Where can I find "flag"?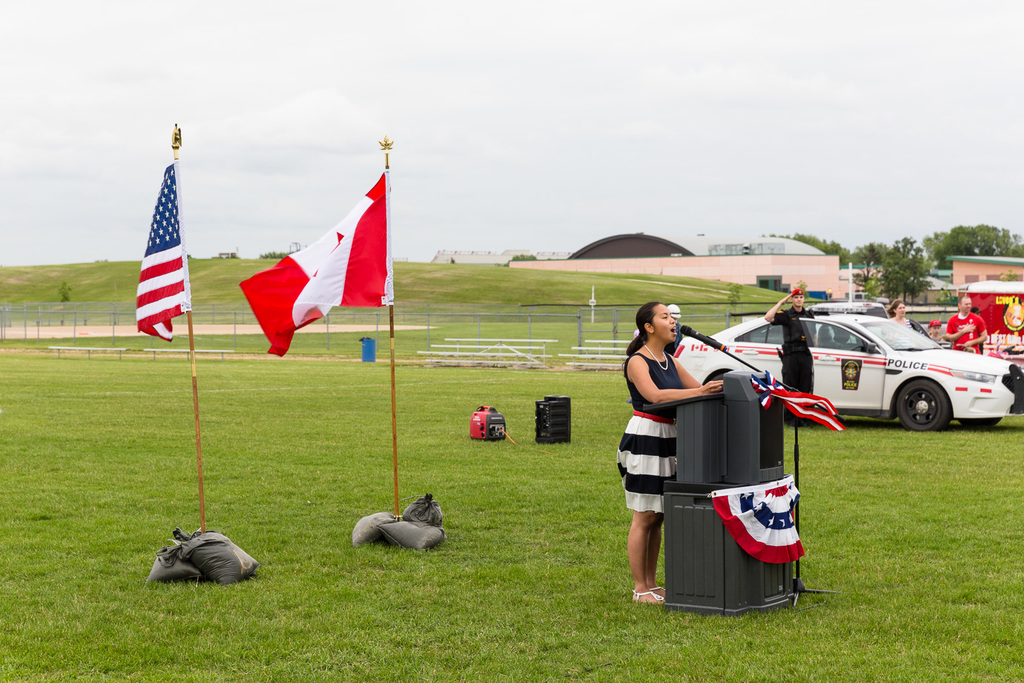
You can find it at 752,378,837,418.
